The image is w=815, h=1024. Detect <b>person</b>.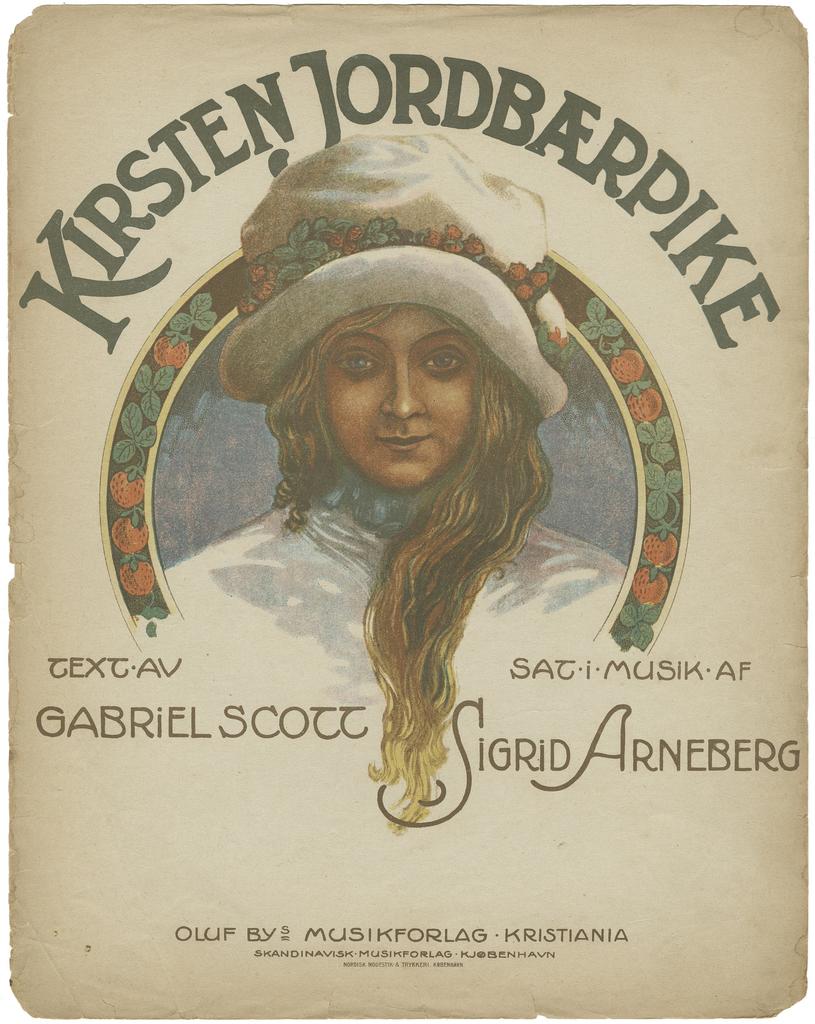
Detection: (188,129,627,837).
